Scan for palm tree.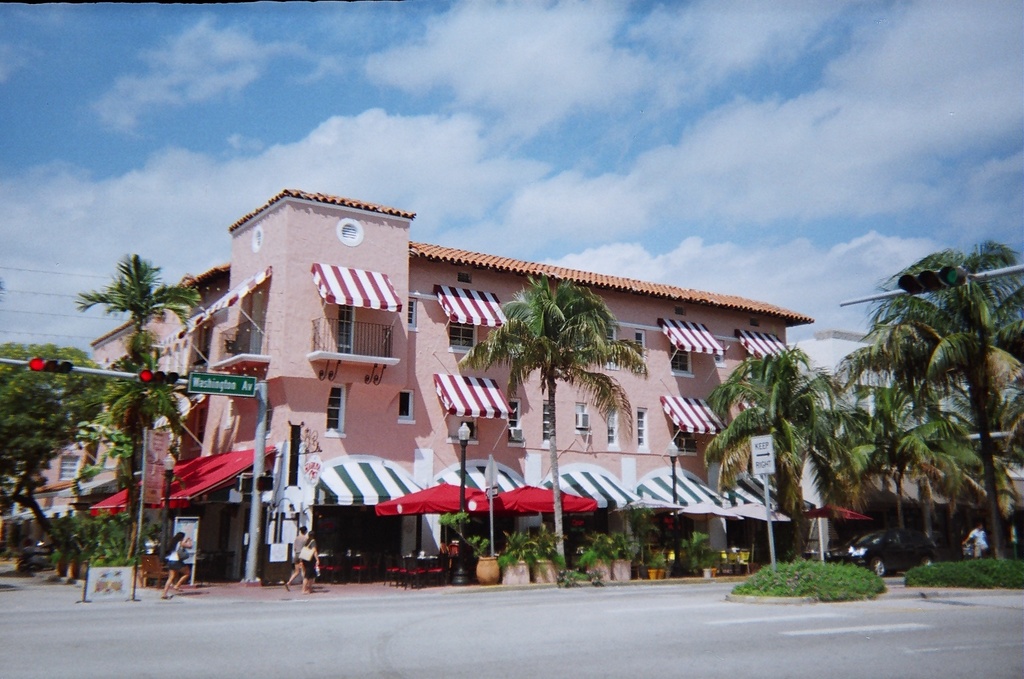
Scan result: (711,343,840,562).
